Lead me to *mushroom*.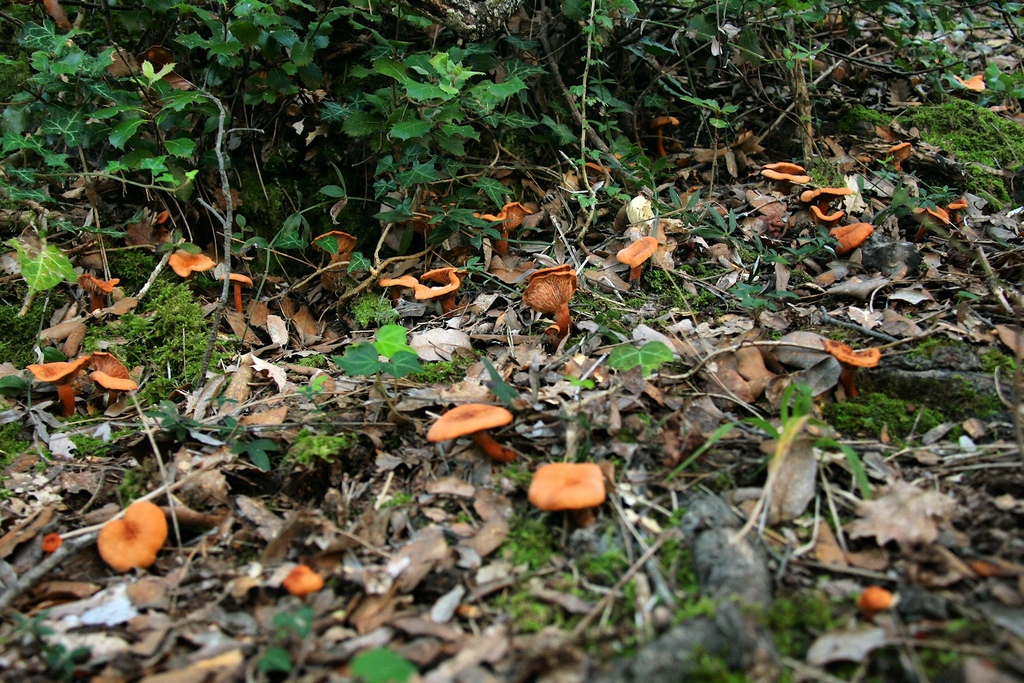
Lead to bbox(284, 567, 321, 600).
